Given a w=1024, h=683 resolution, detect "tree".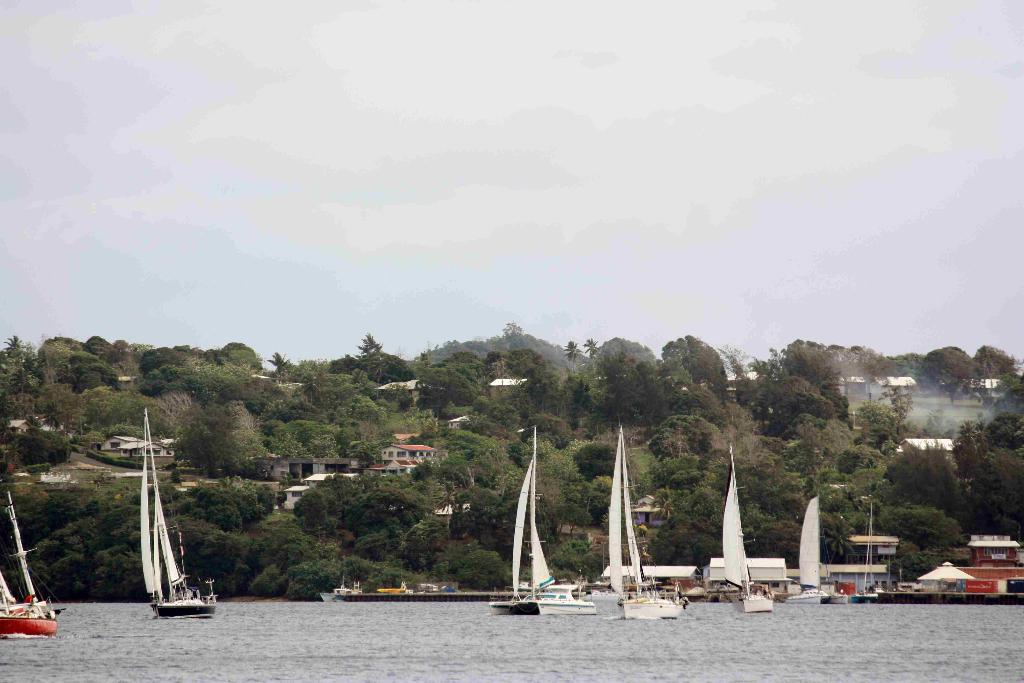
select_region(884, 502, 963, 587).
